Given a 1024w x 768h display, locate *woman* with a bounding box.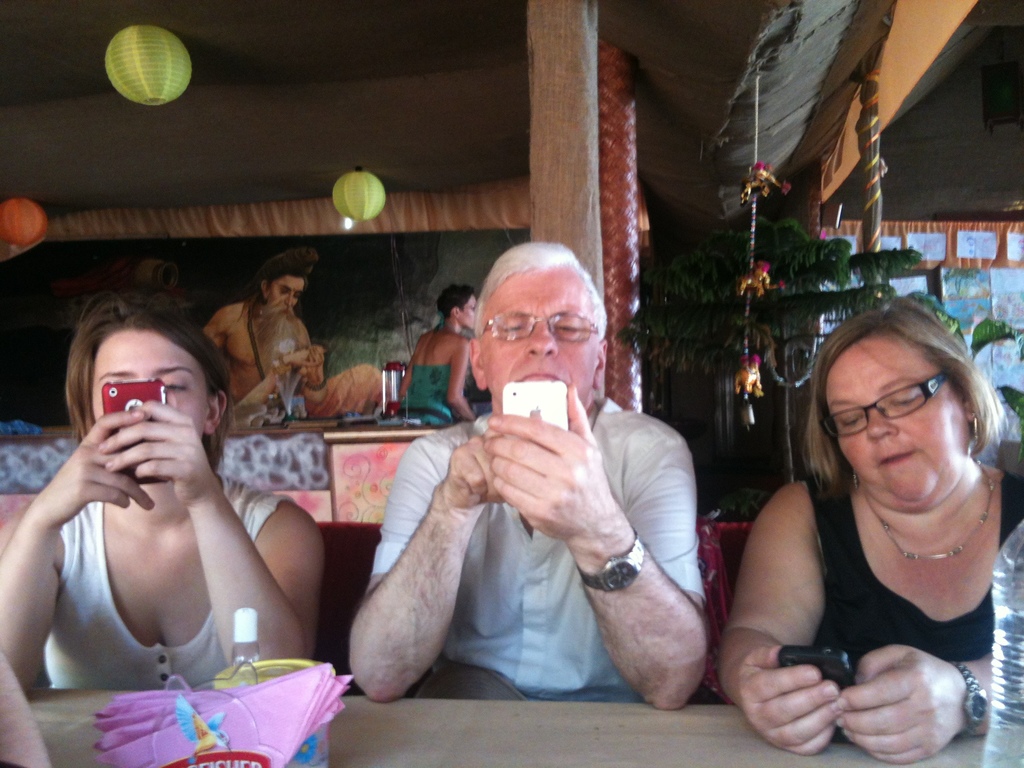
Located: left=721, top=284, right=1021, bottom=736.
